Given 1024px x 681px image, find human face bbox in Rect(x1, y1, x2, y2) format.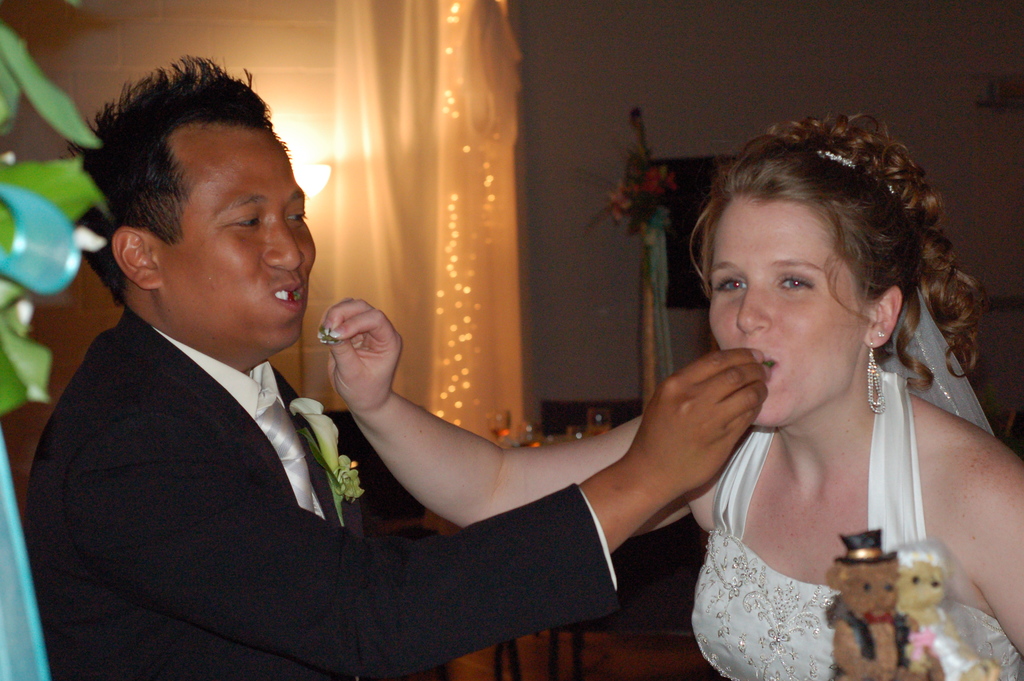
Rect(706, 194, 865, 429).
